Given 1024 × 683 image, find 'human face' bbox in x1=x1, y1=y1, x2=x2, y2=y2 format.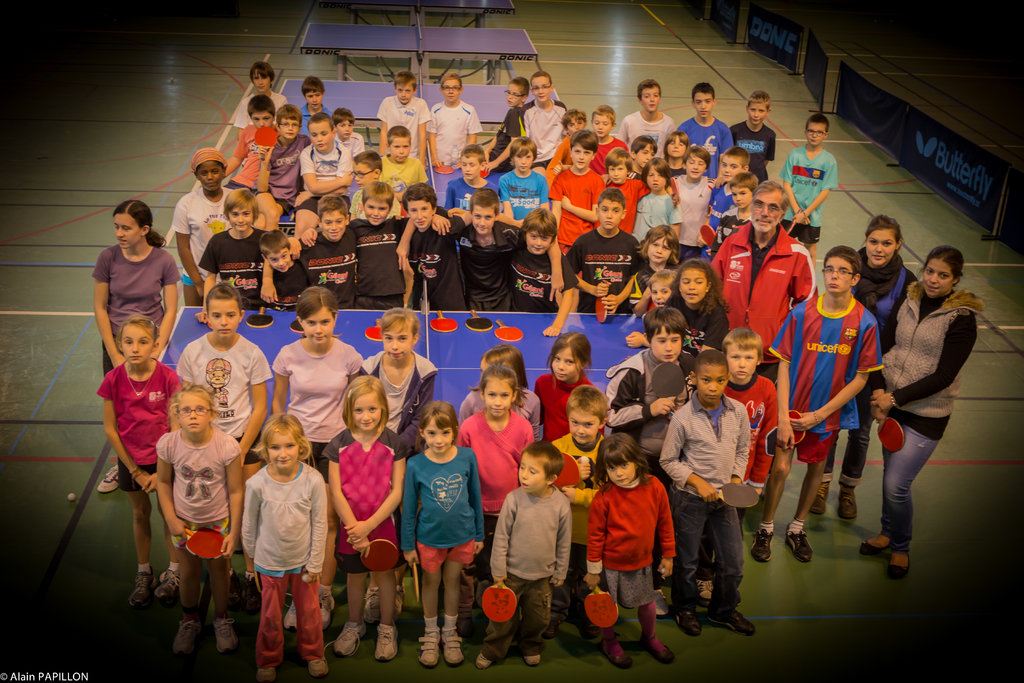
x1=267, y1=234, x2=296, y2=271.
